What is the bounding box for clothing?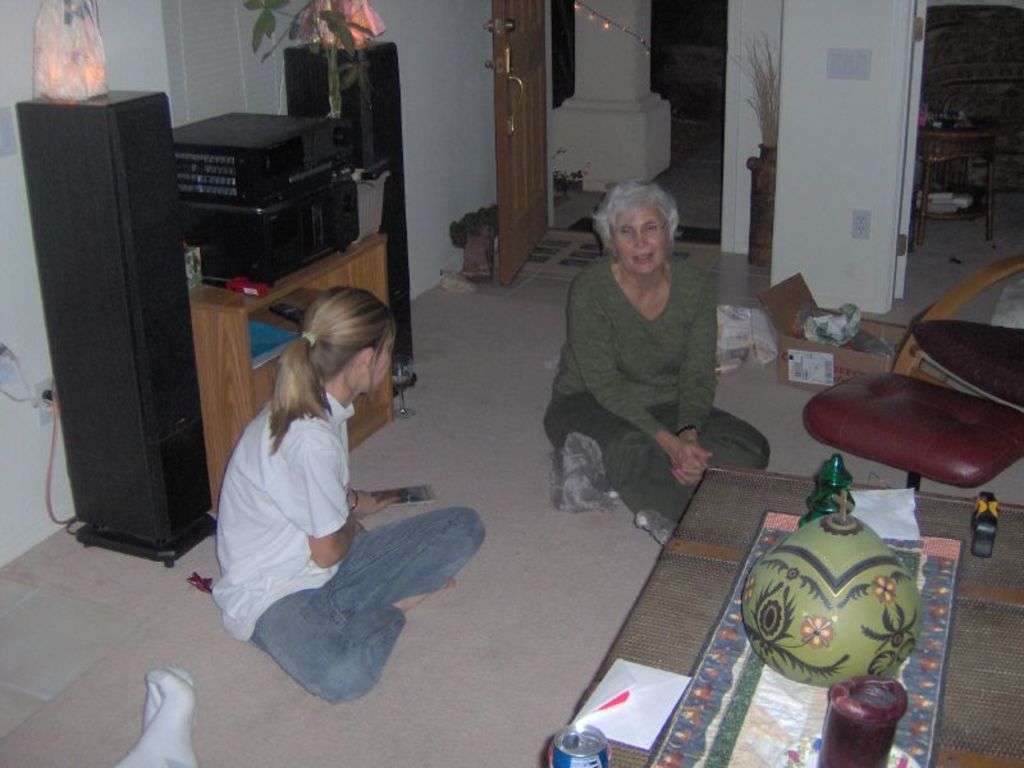
detection(541, 236, 769, 532).
